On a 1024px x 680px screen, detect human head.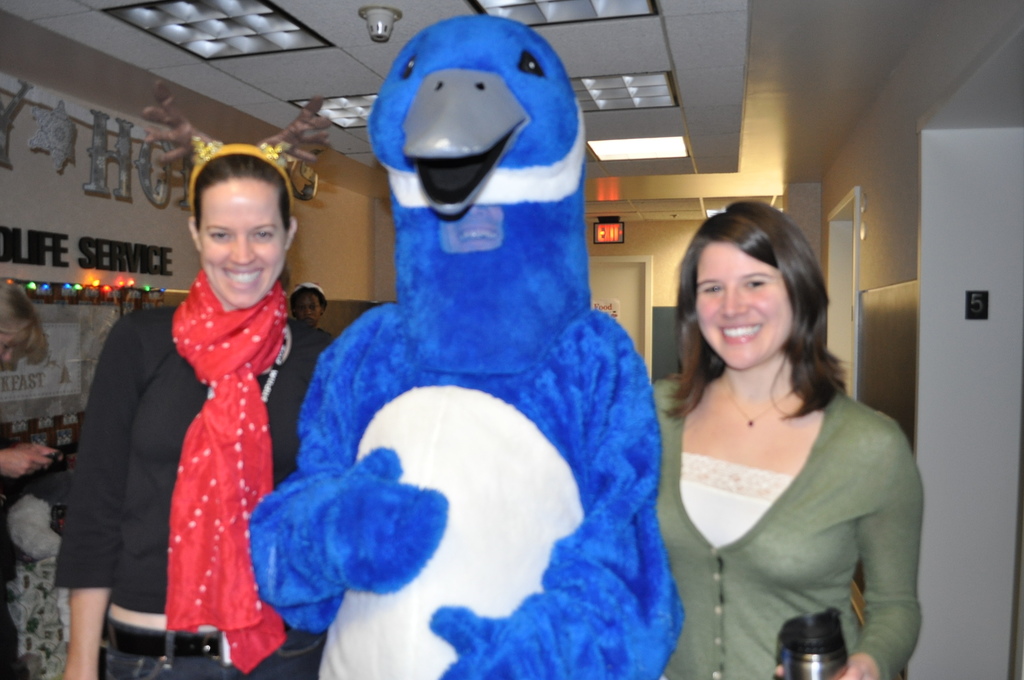
[684, 209, 831, 380].
